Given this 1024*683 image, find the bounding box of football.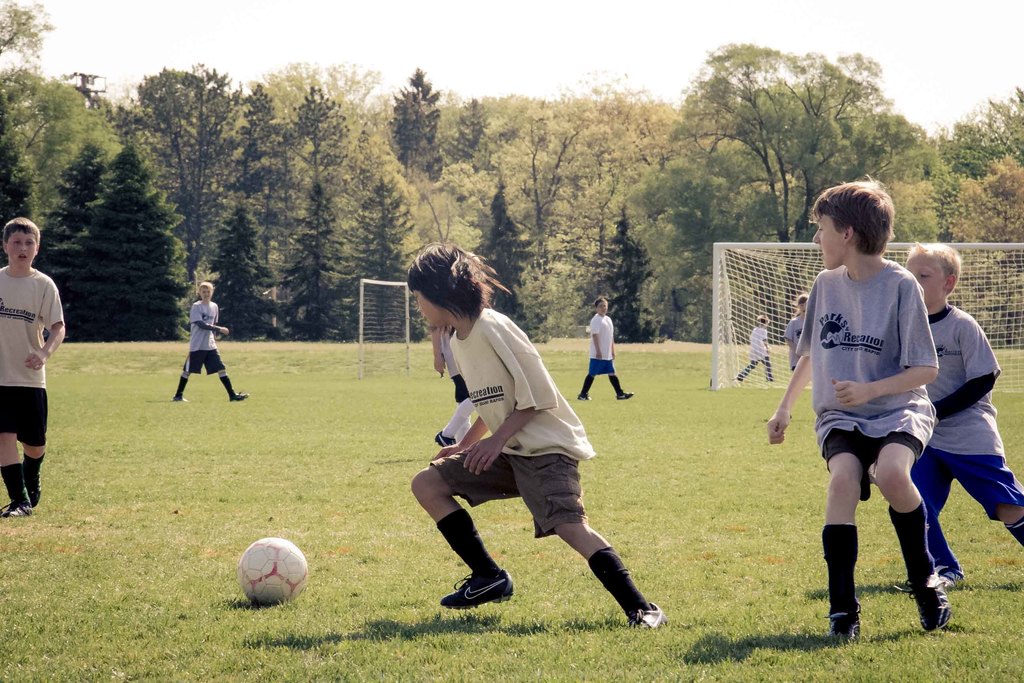
x1=237, y1=534, x2=310, y2=608.
